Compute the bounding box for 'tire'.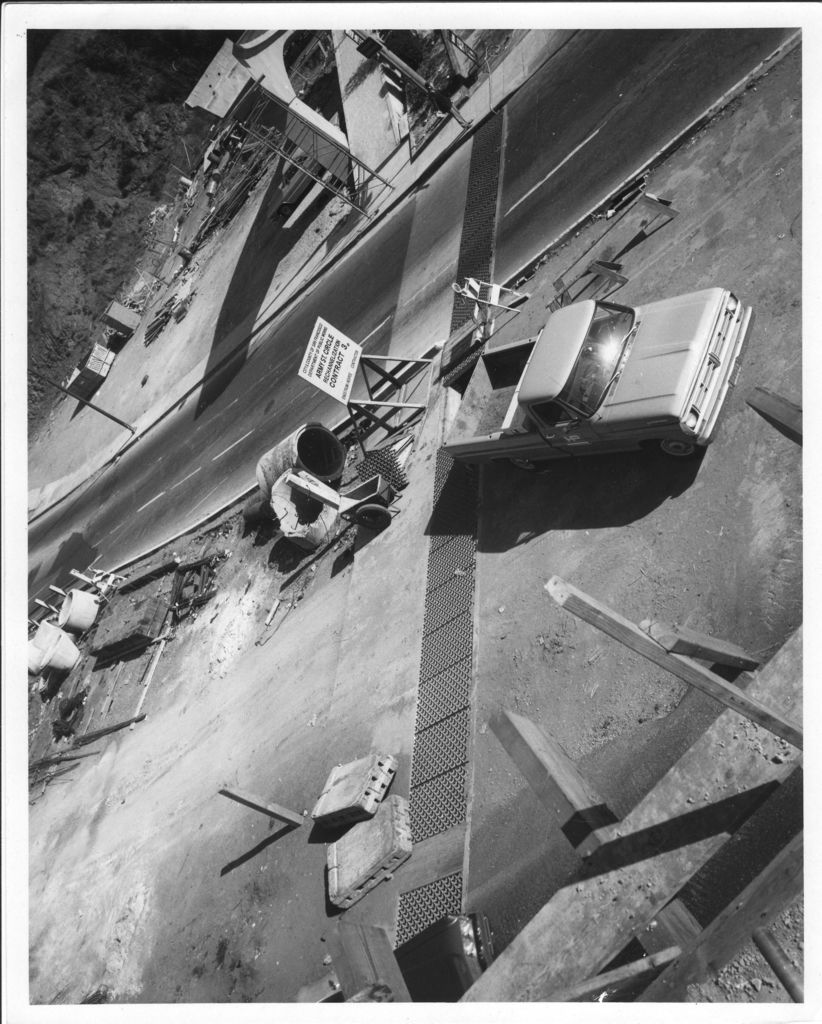
rect(658, 438, 698, 461).
